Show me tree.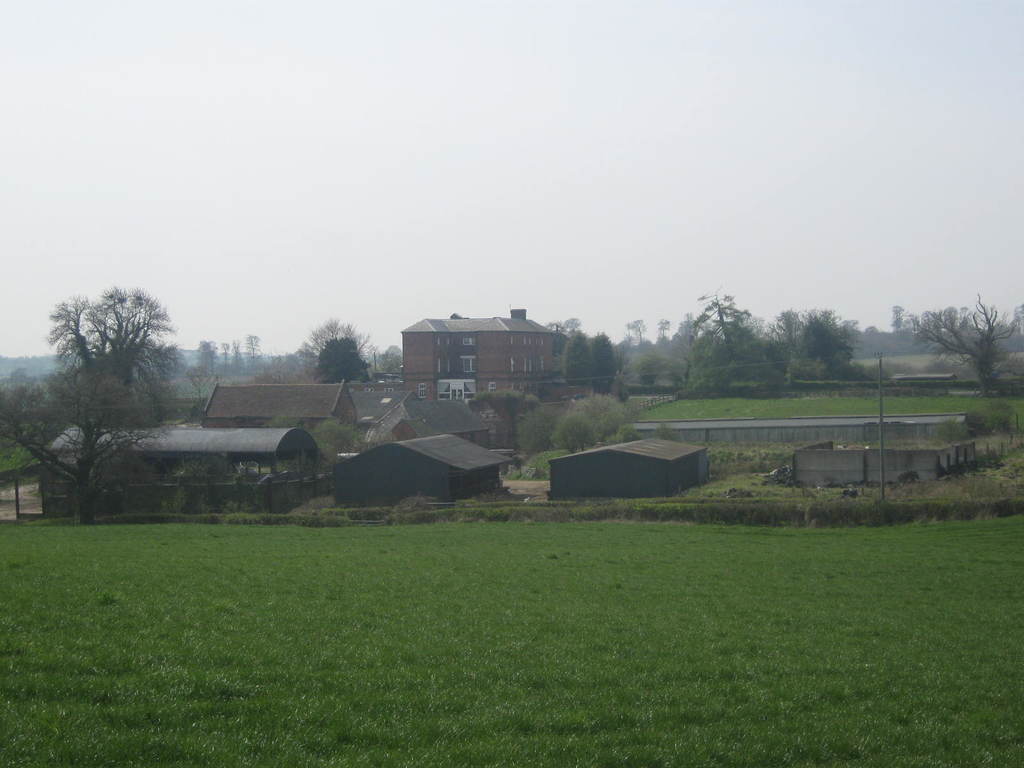
tree is here: {"left": 624, "top": 316, "right": 648, "bottom": 388}.
